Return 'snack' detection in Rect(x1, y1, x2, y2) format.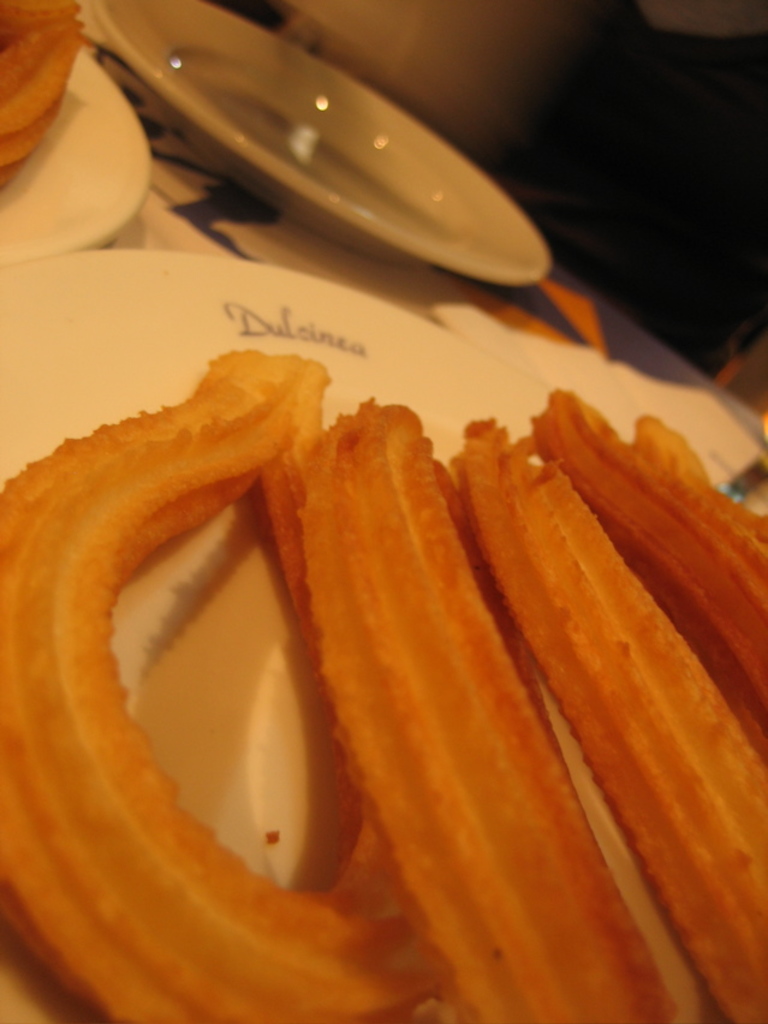
Rect(5, 343, 764, 1023).
